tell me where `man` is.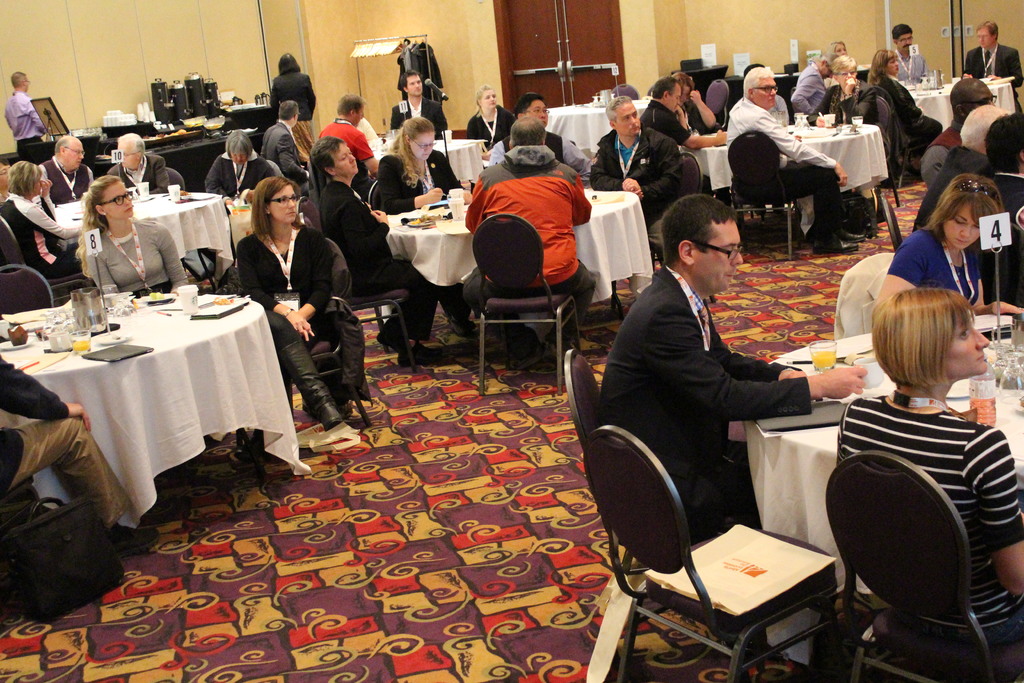
`man` is at {"left": 486, "top": 94, "right": 591, "bottom": 183}.
